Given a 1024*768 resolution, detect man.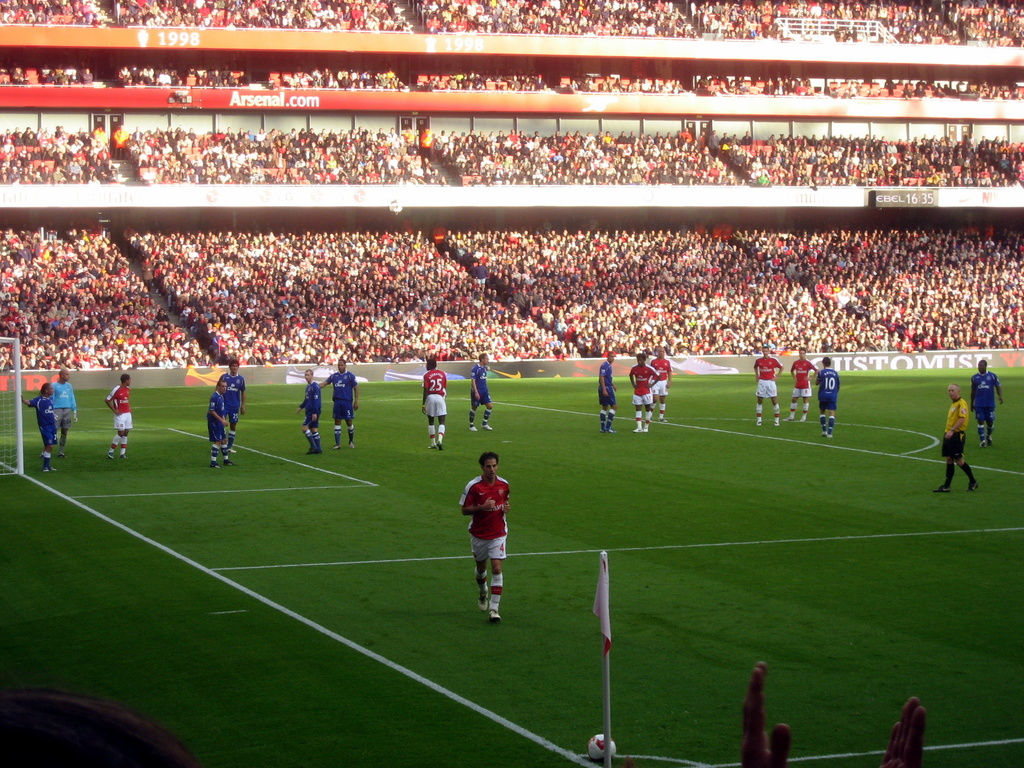
{"left": 19, "top": 380, "right": 59, "bottom": 472}.
